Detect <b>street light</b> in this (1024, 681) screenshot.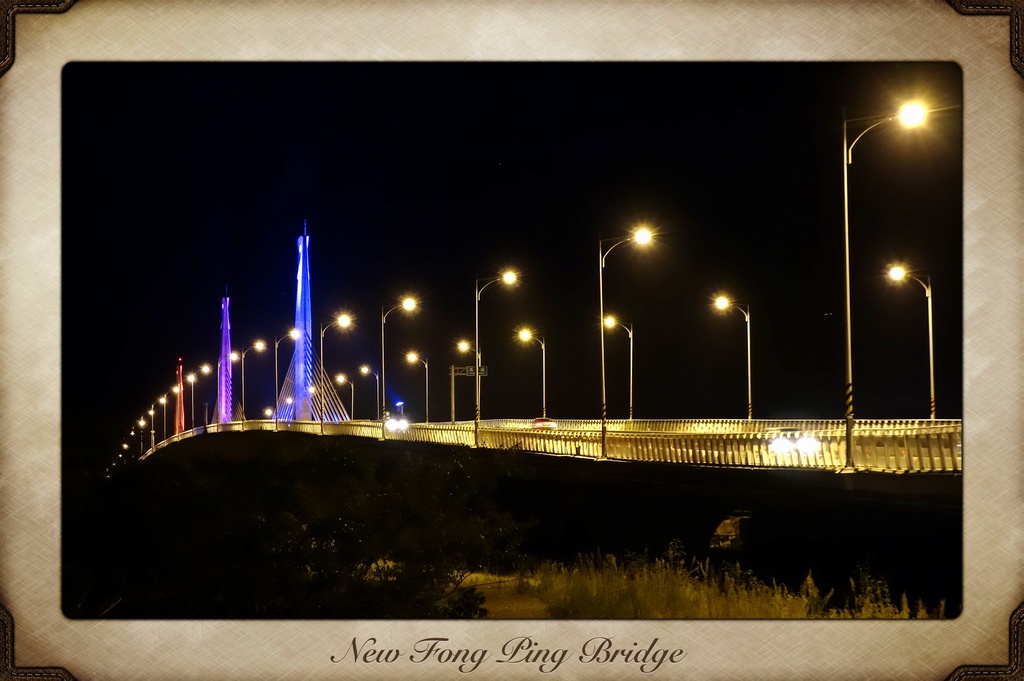
Detection: [184, 362, 214, 427].
